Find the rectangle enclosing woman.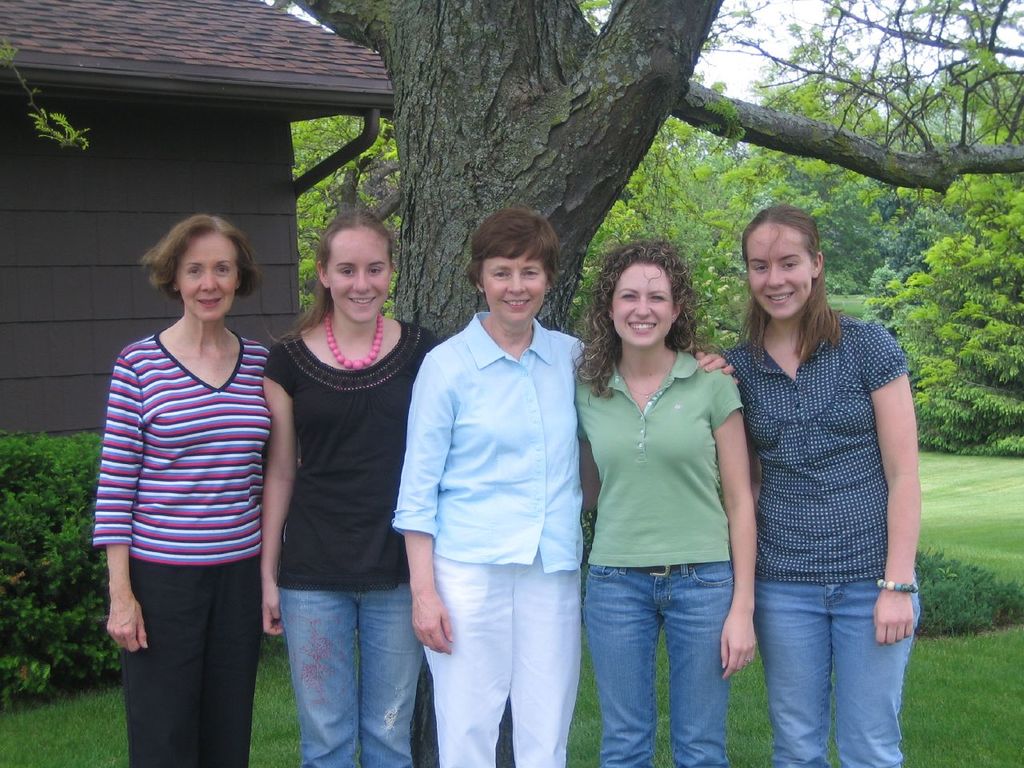
rect(571, 234, 757, 767).
